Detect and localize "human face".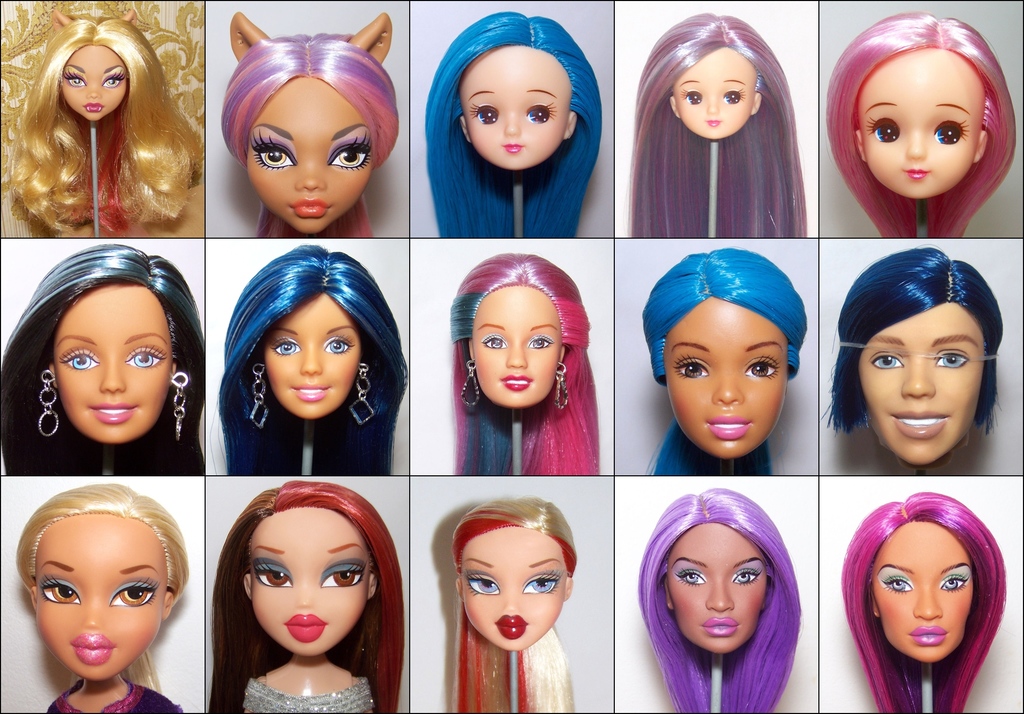
Localized at crop(28, 513, 165, 681).
